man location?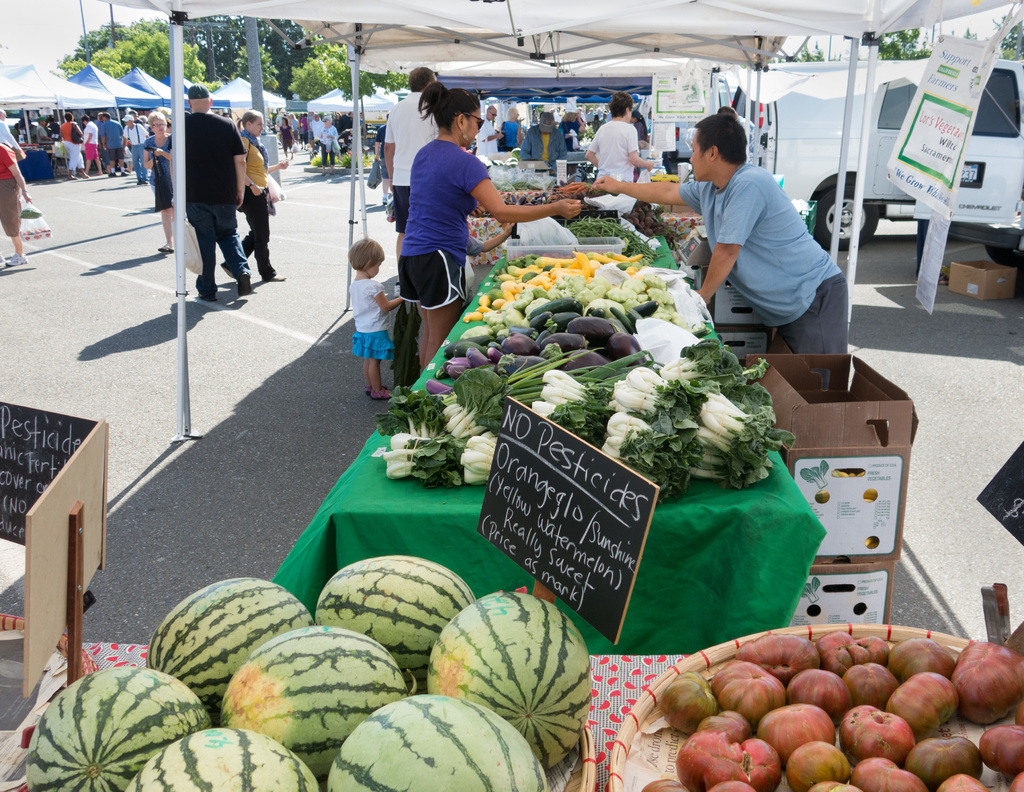
92,113,106,163
